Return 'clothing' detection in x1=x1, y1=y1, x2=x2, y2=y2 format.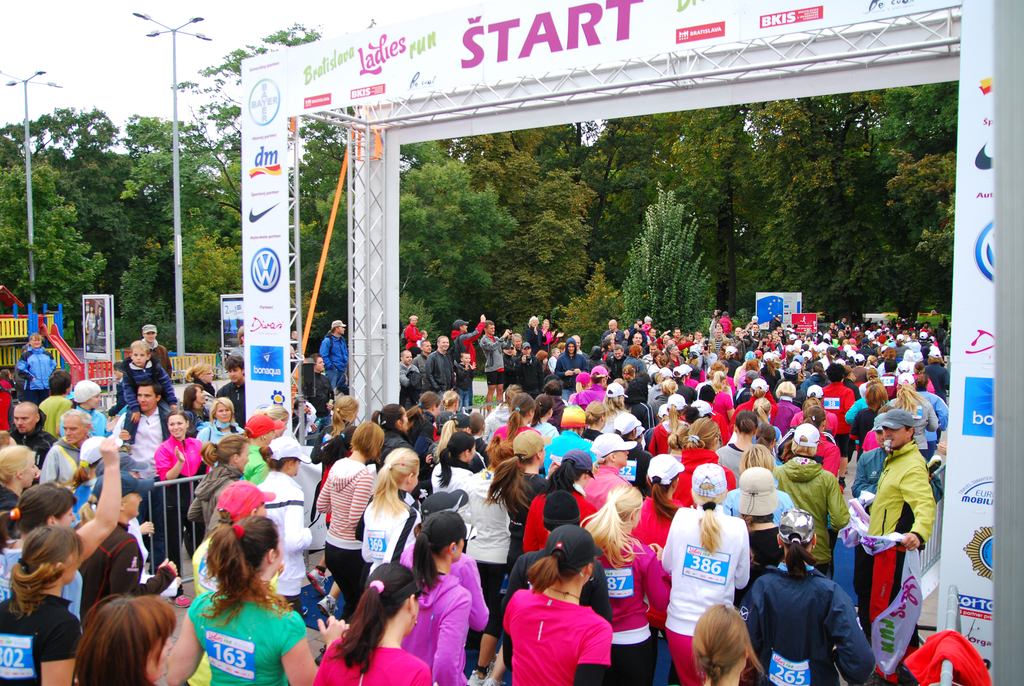
x1=481, y1=471, x2=538, y2=562.
